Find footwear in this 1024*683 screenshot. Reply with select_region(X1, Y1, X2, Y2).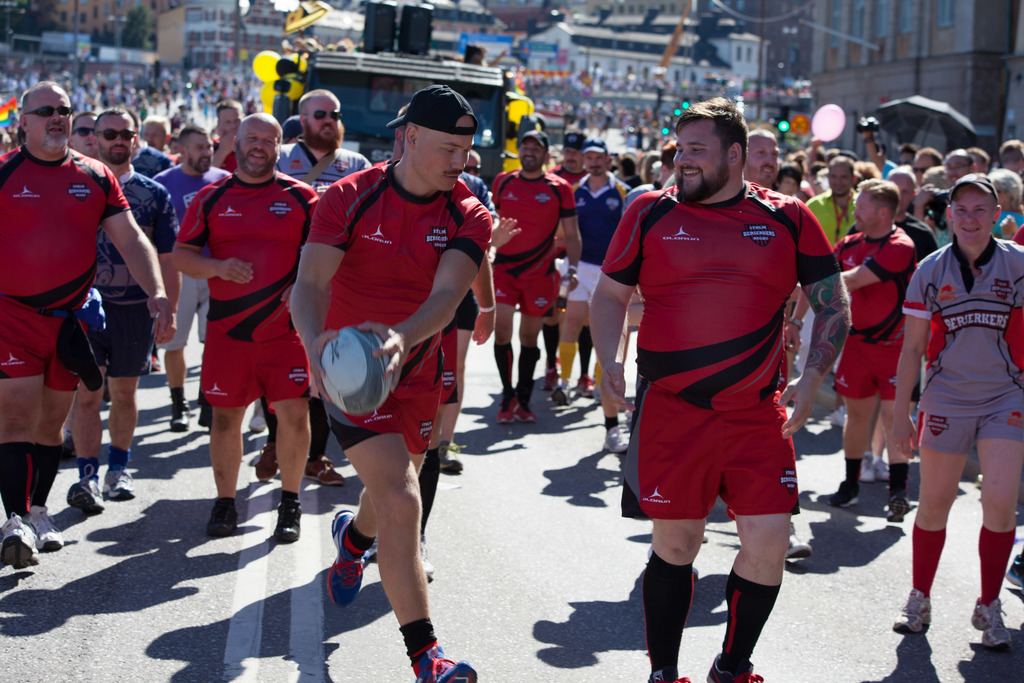
select_region(887, 495, 909, 523).
